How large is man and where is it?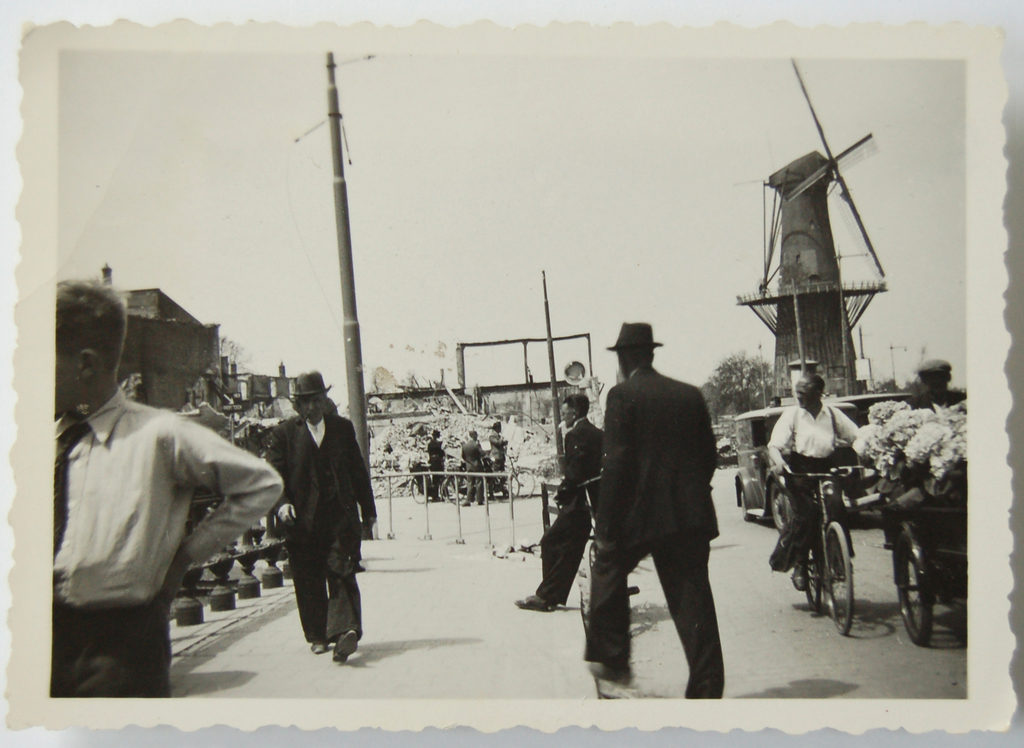
Bounding box: l=429, t=428, r=451, b=500.
